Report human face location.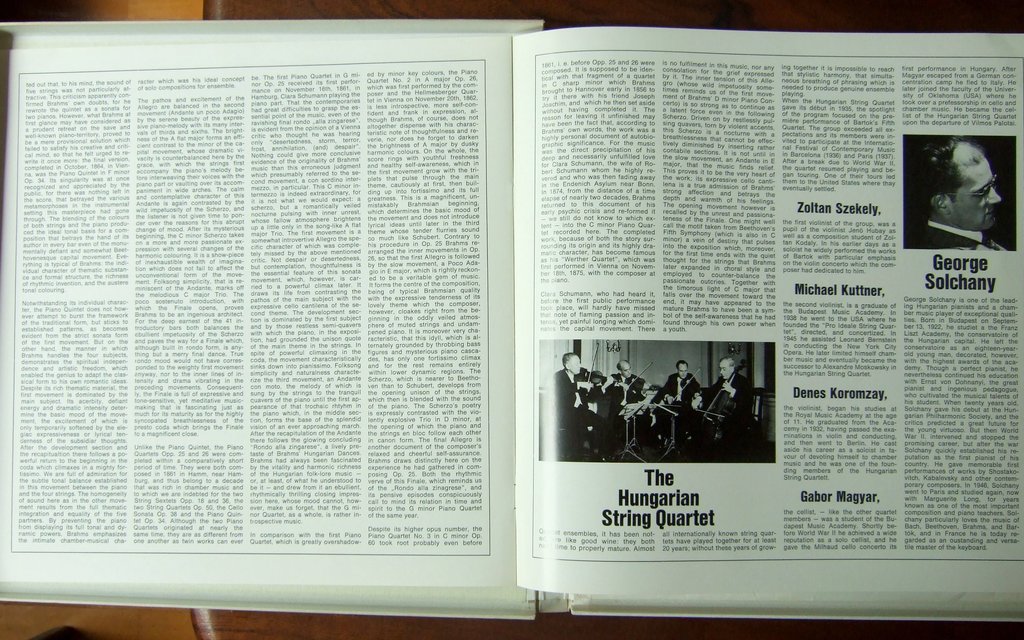
Report: bbox(720, 358, 729, 376).
